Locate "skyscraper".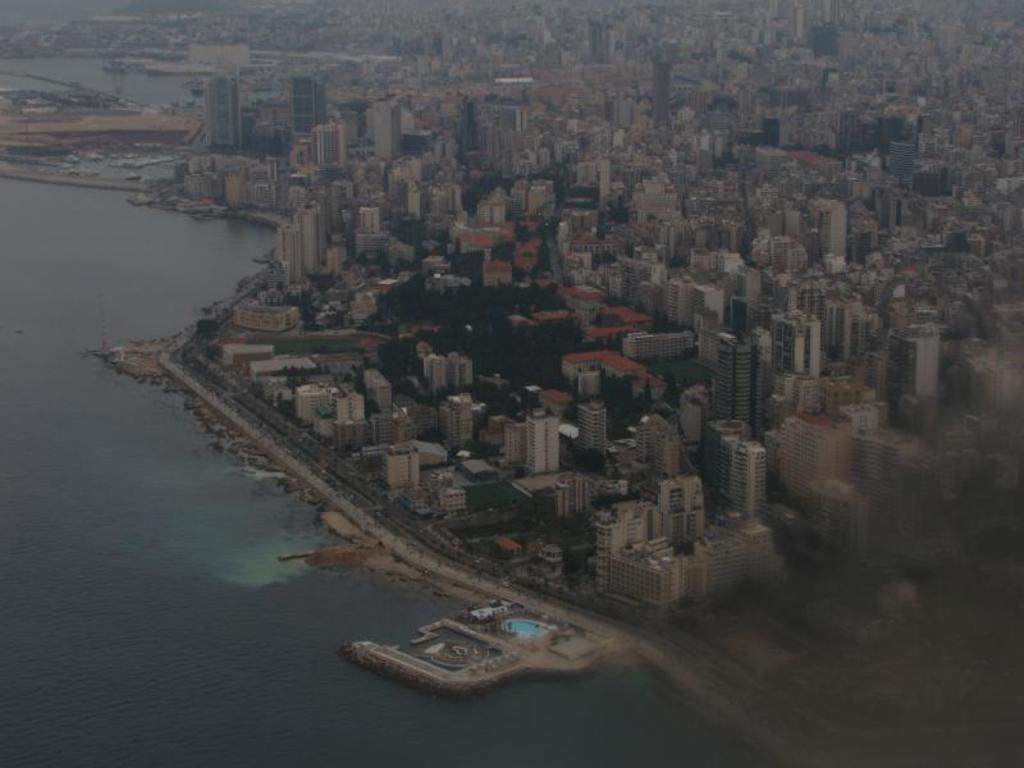
Bounding box: (x1=376, y1=106, x2=402, y2=161).
